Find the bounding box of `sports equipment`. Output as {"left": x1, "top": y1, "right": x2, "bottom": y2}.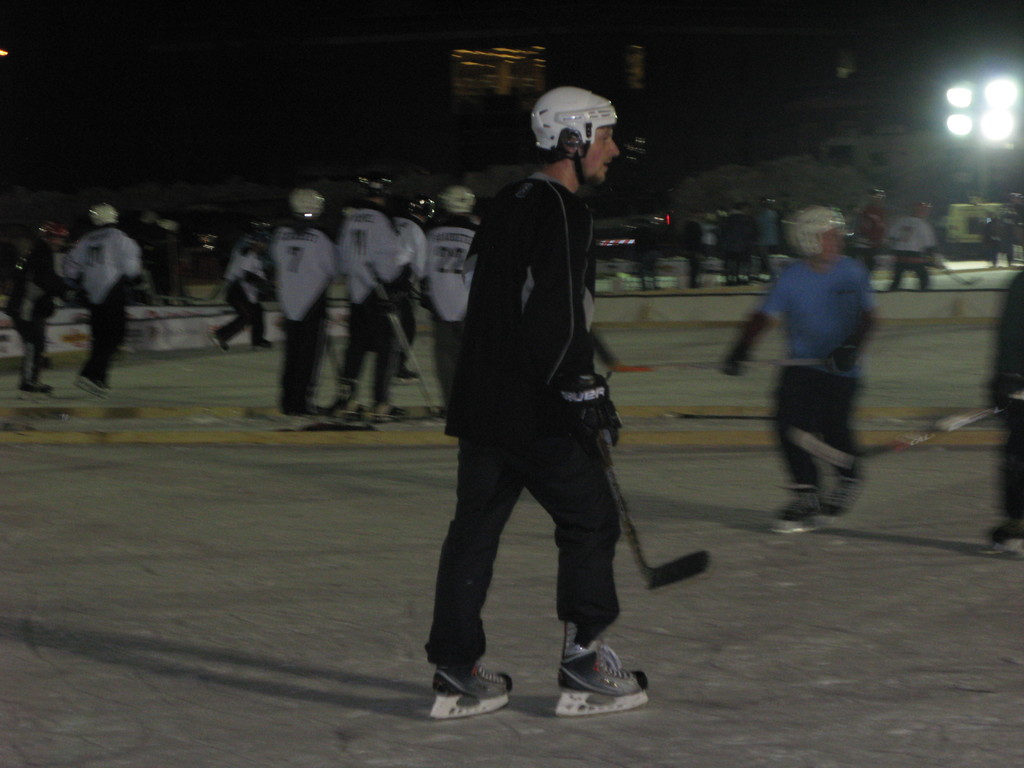
{"left": 431, "top": 652, "right": 516, "bottom": 717}.
